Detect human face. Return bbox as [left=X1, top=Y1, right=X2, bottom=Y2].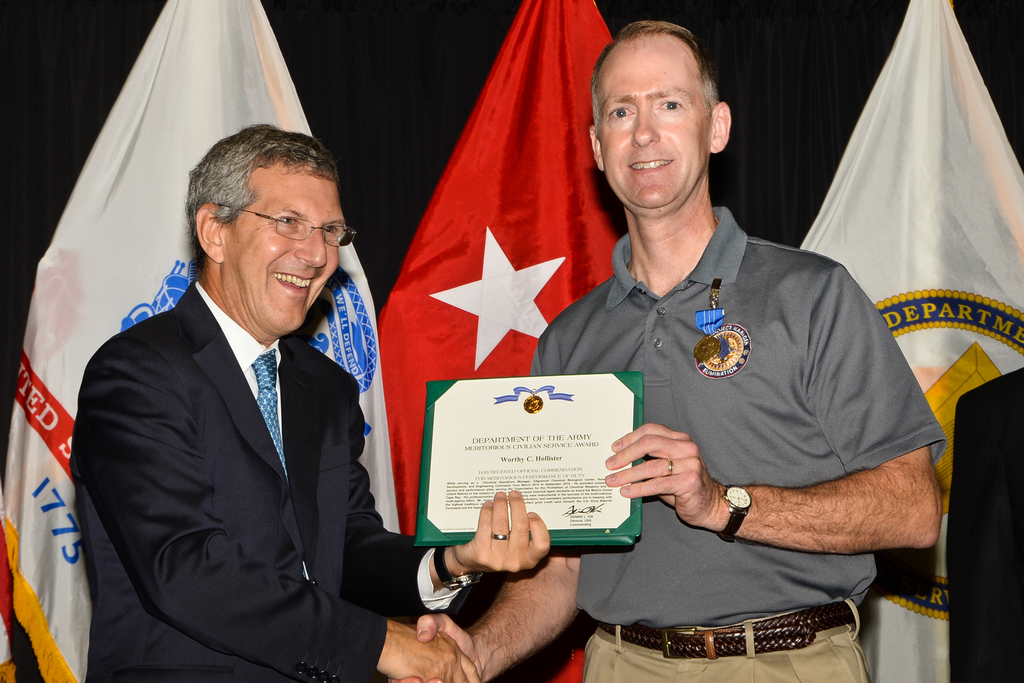
[left=225, top=164, right=344, bottom=343].
